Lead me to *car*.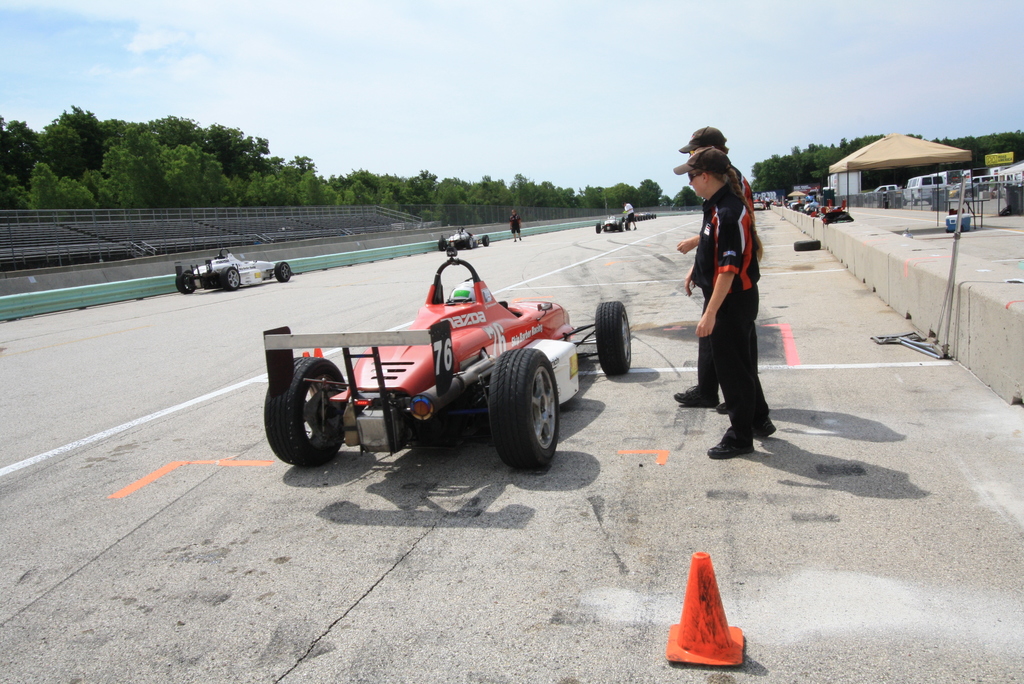
Lead to x1=267, y1=254, x2=629, y2=471.
